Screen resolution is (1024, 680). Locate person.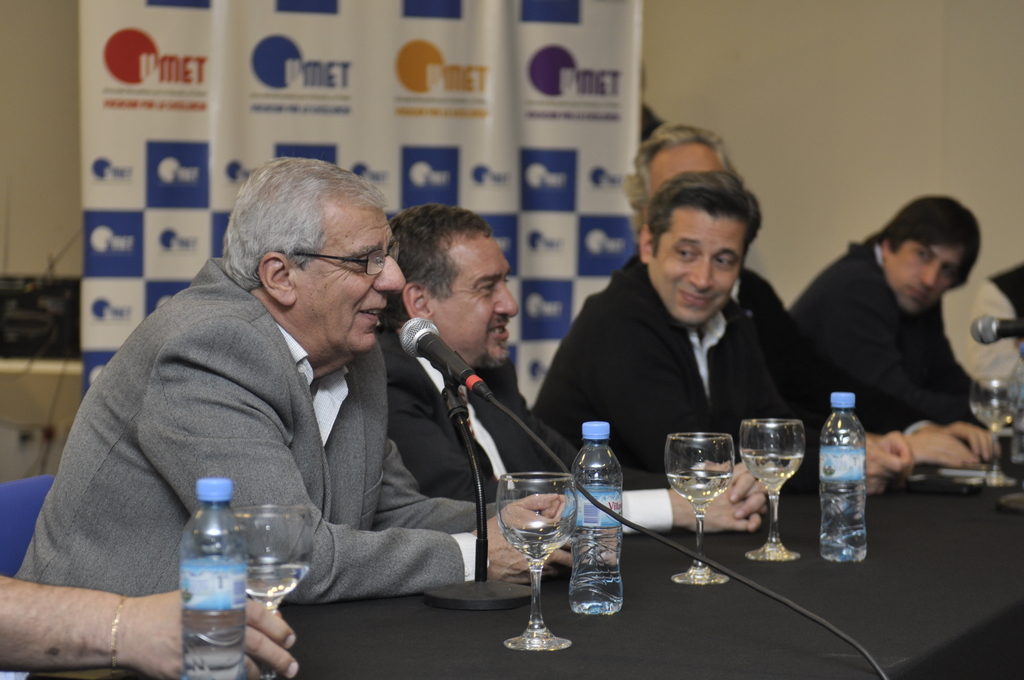
<box>49,150,474,639</box>.
